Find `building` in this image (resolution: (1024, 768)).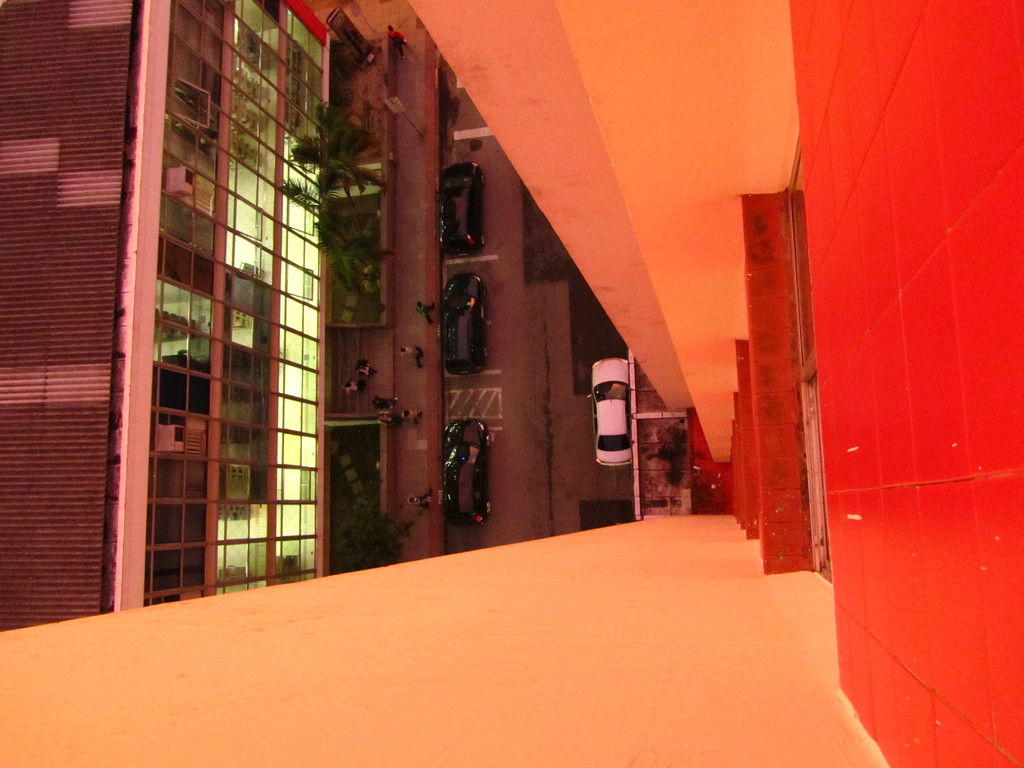
(1, 2, 1023, 767).
